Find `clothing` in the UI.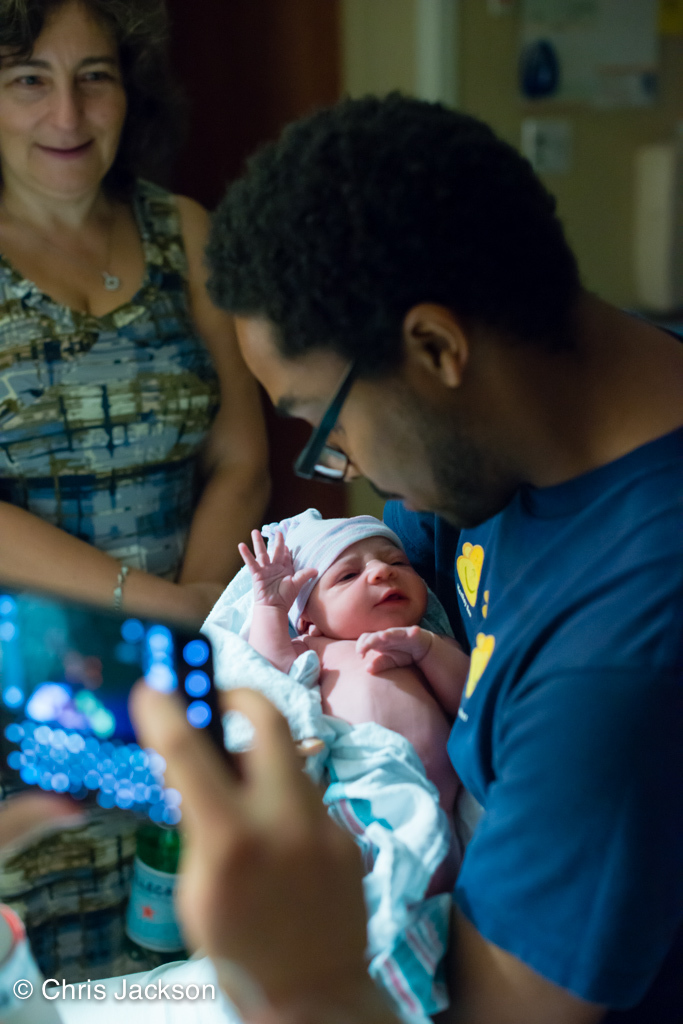
UI element at (382, 304, 682, 1023).
